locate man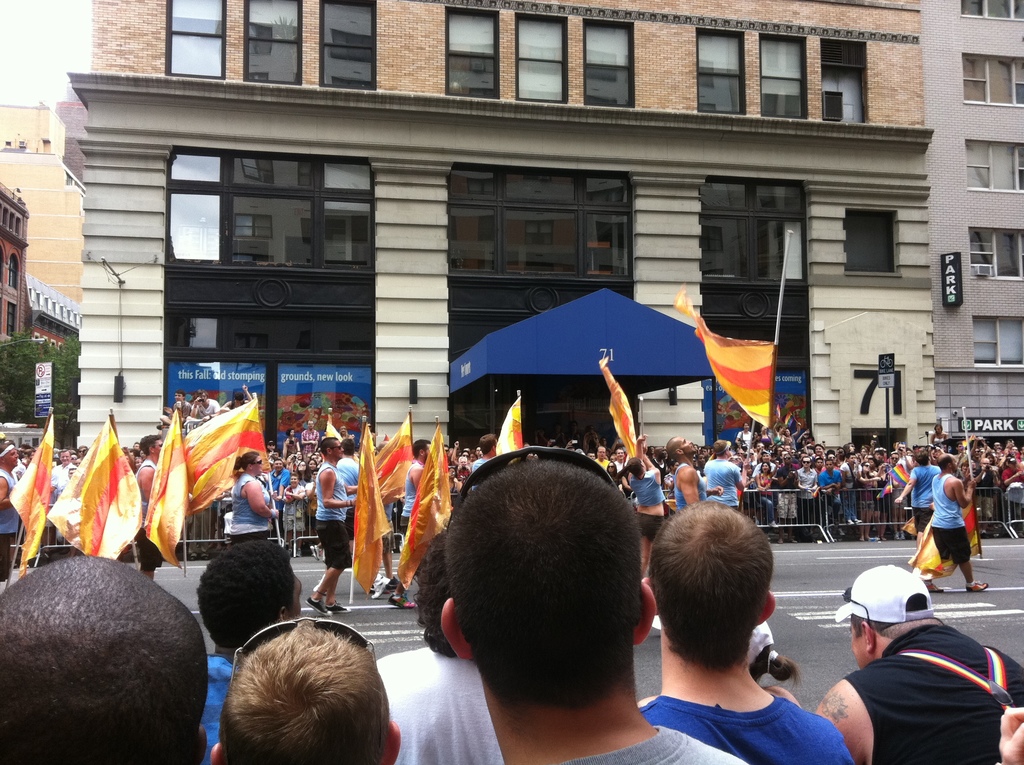
[636, 496, 854, 762]
